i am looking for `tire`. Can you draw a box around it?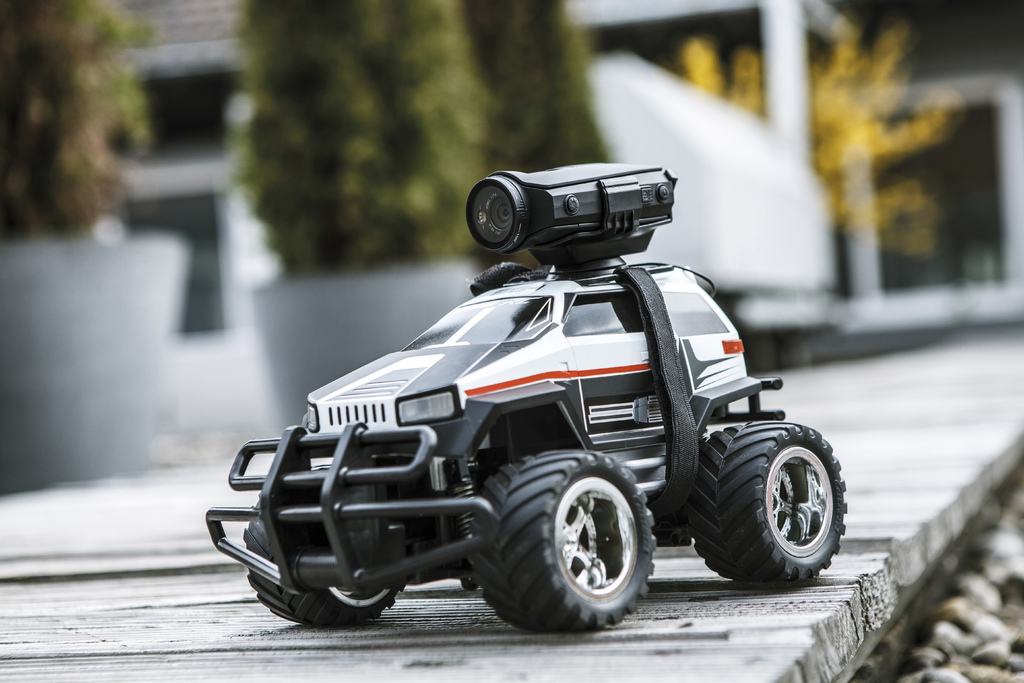
Sure, the bounding box is {"x1": 690, "y1": 420, "x2": 847, "y2": 580}.
